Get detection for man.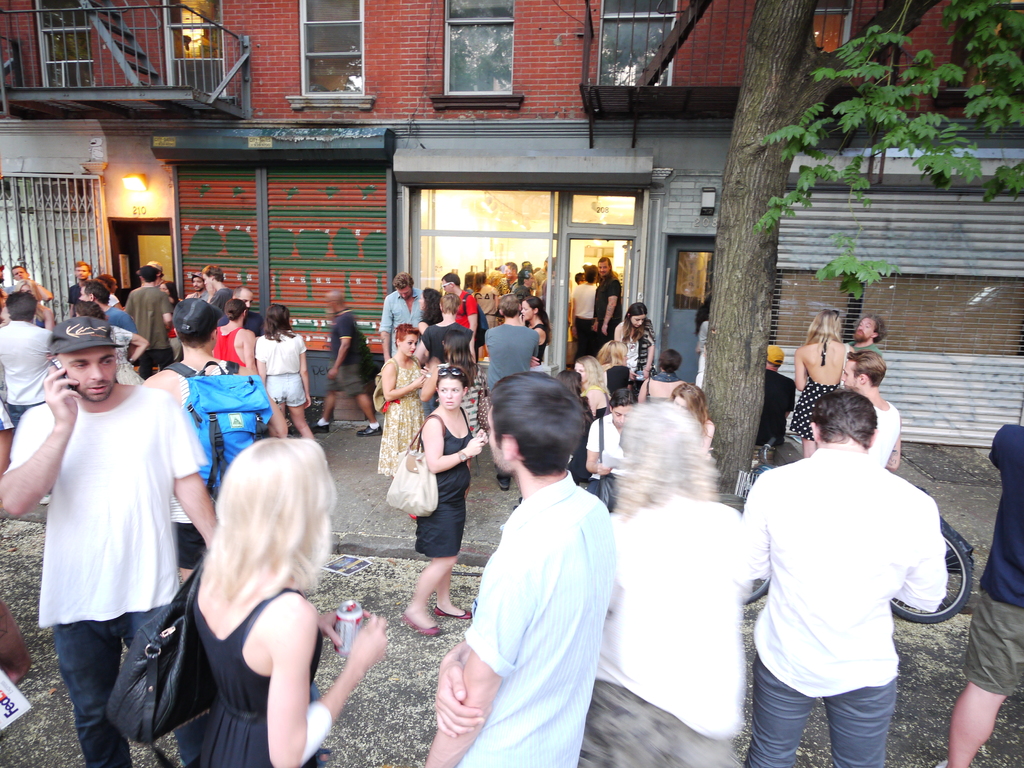
Detection: [379,270,421,362].
